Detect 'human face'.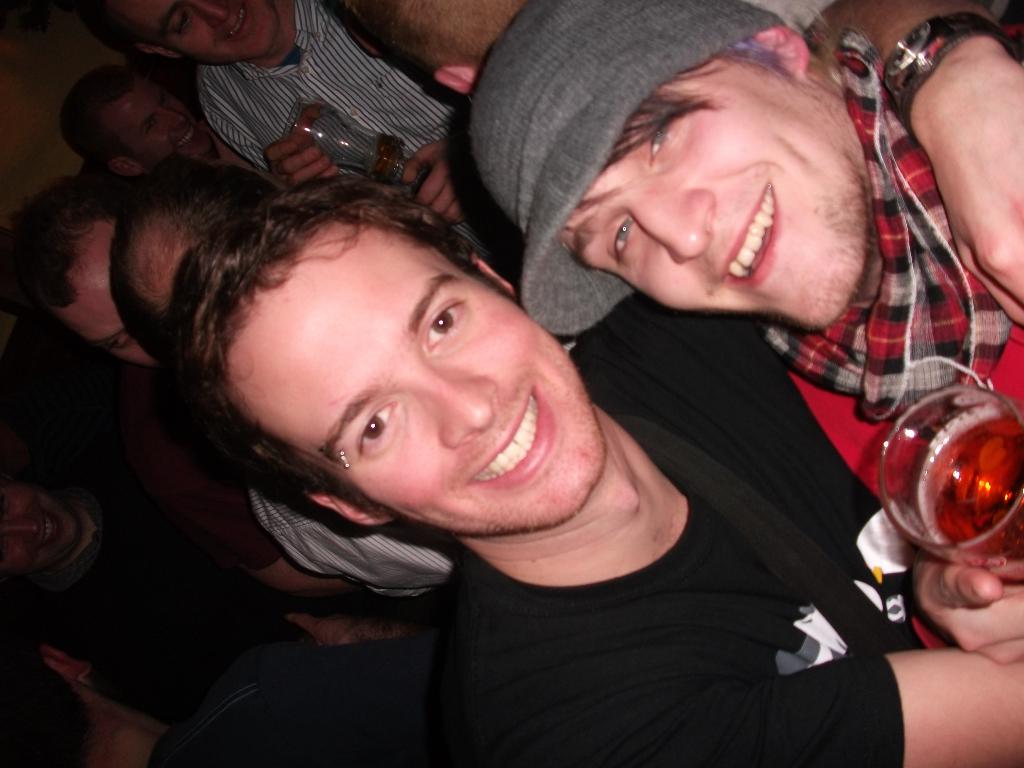
Detected at 111:83:205:167.
